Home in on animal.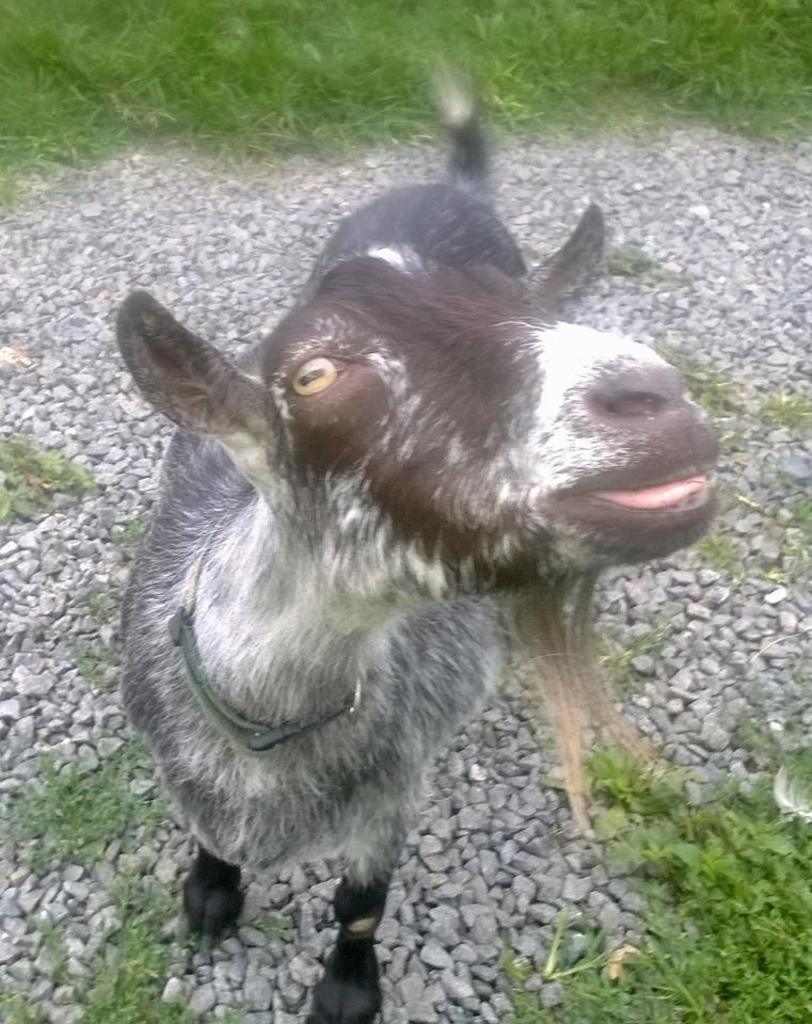
Homed in at <box>108,47,726,1023</box>.
